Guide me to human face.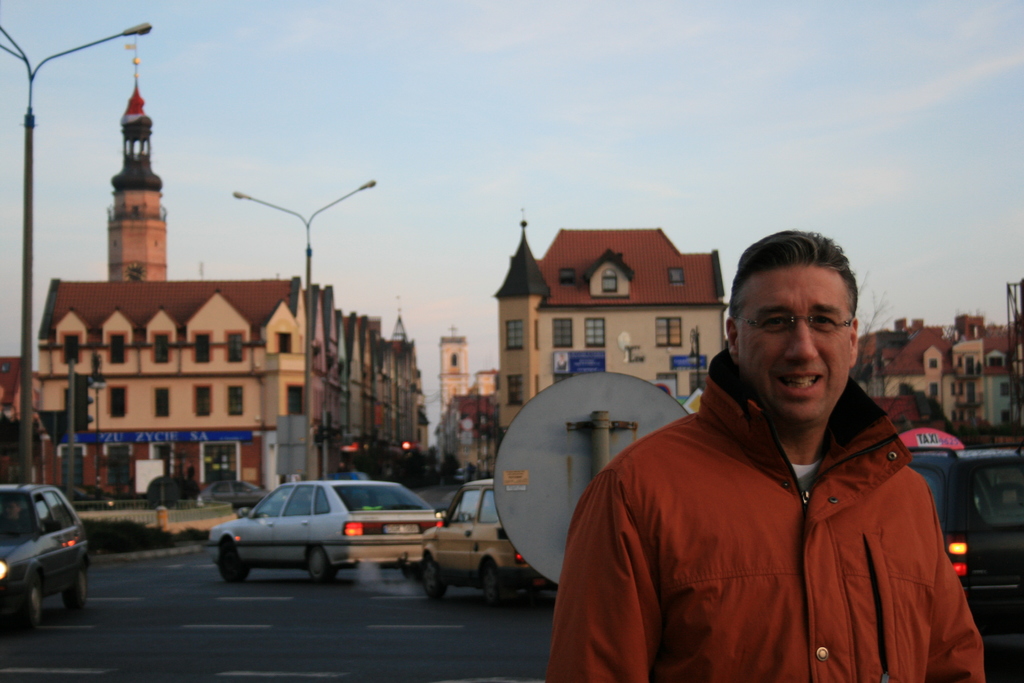
Guidance: left=735, top=261, right=858, bottom=427.
